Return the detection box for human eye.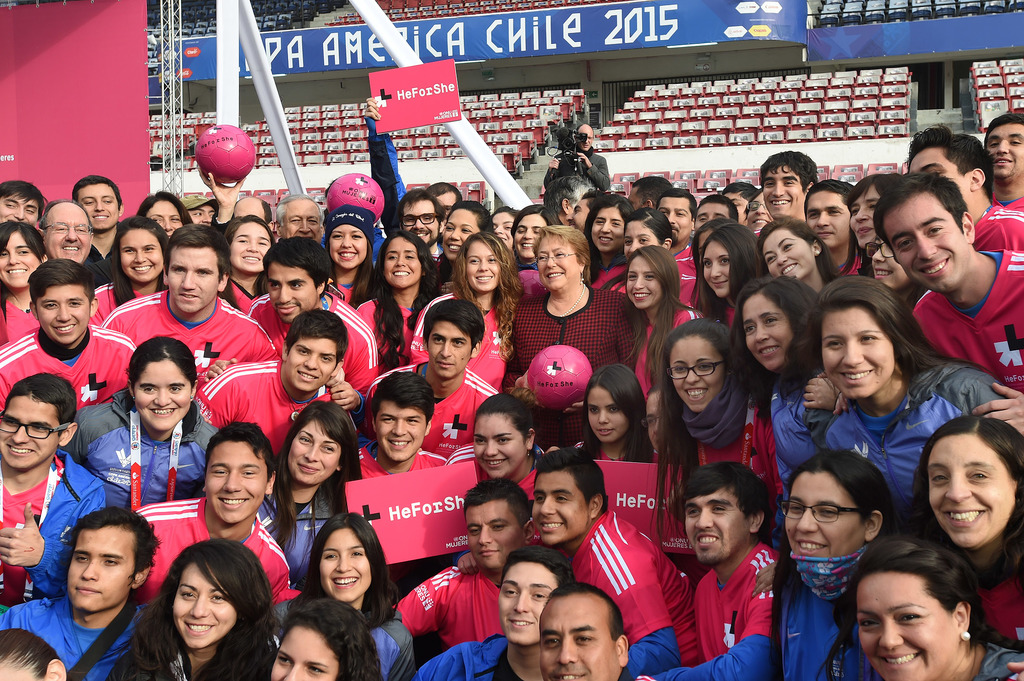
x1=190 y1=208 x2=200 y2=218.
